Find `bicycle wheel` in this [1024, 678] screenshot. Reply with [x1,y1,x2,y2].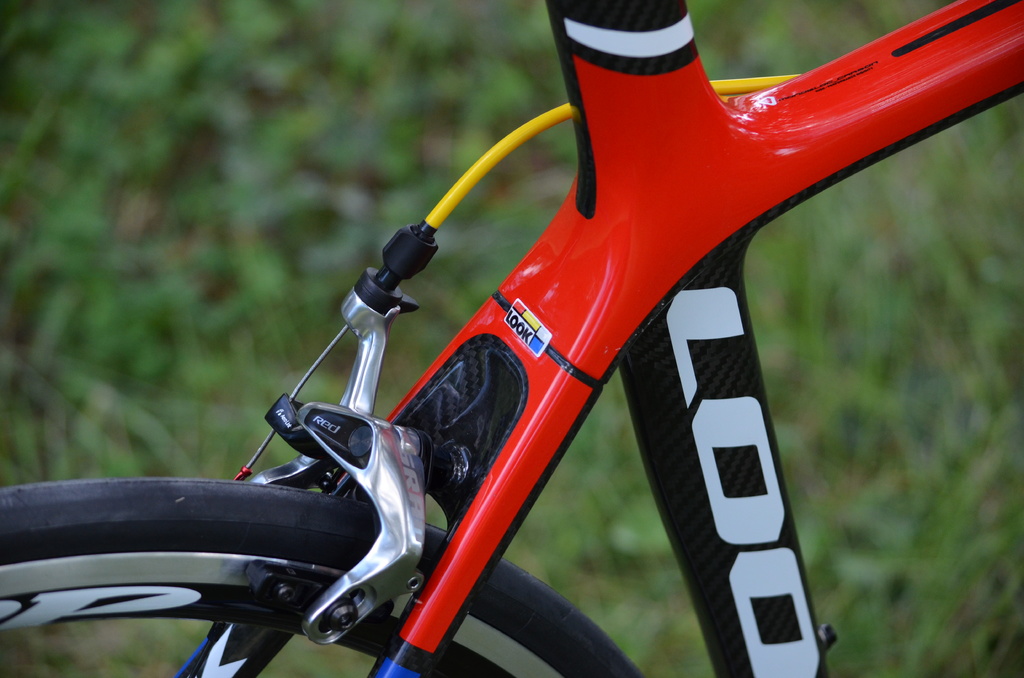
[104,373,535,648].
